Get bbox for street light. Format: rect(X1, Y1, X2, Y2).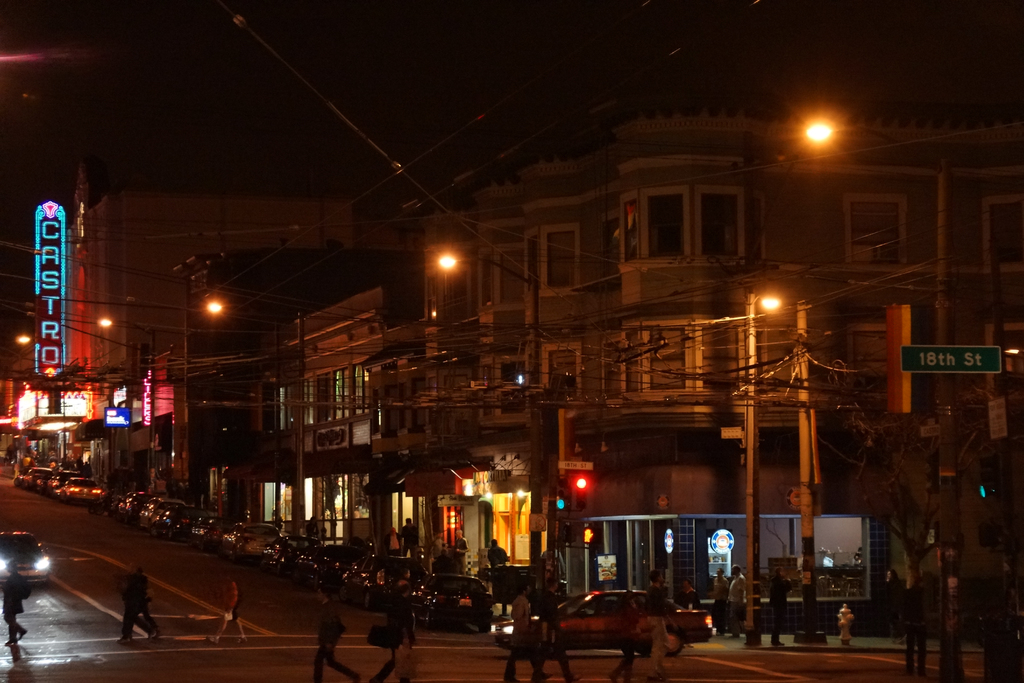
rect(13, 331, 68, 465).
